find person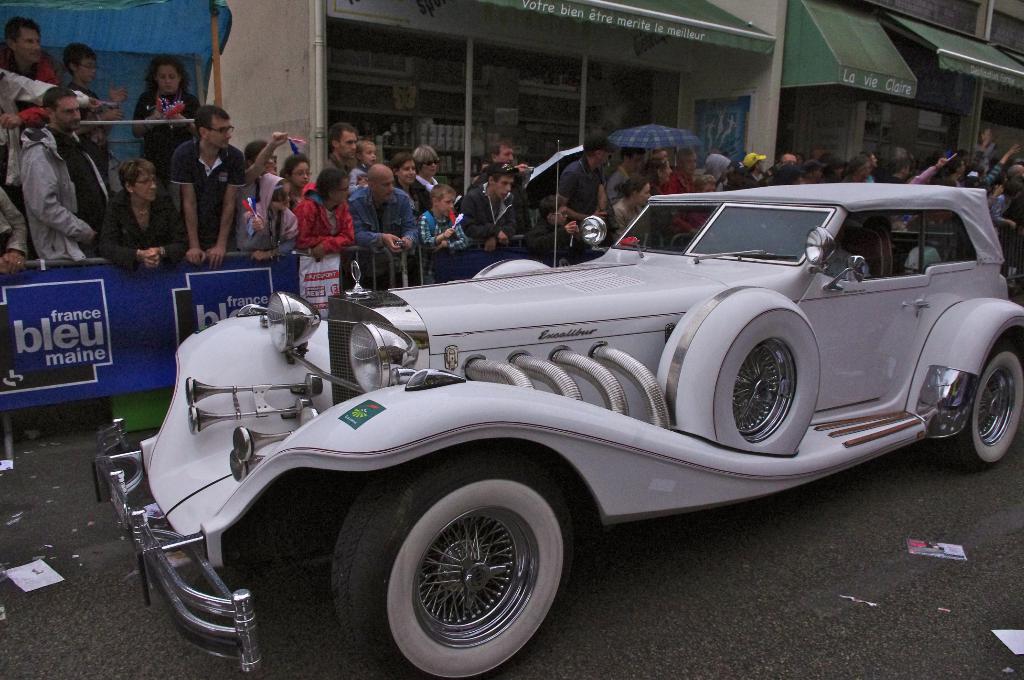
select_region(556, 135, 608, 235)
